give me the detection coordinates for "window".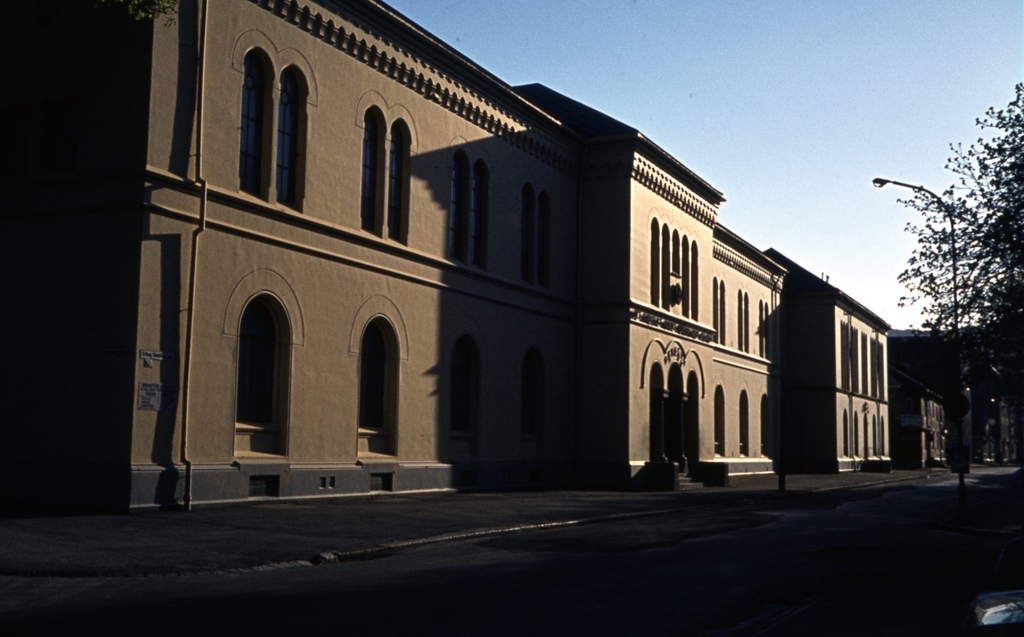
Rect(471, 159, 490, 271).
